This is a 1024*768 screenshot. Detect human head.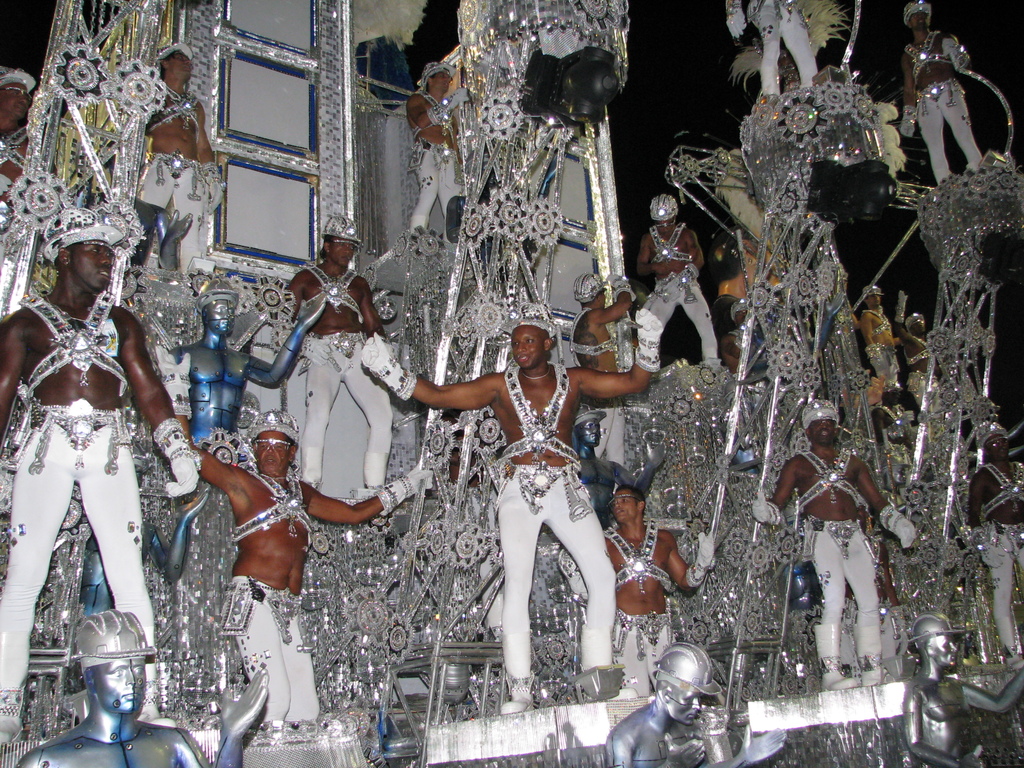
{"x1": 252, "y1": 426, "x2": 294, "y2": 477}.
